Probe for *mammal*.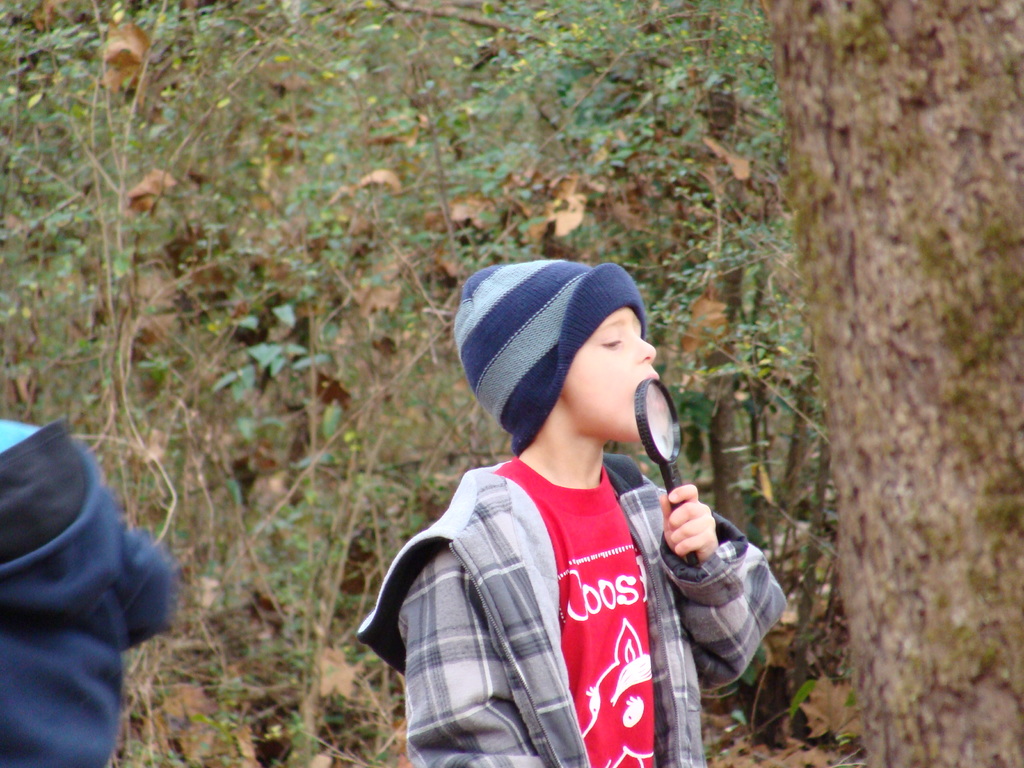
Probe result: crop(0, 410, 175, 767).
